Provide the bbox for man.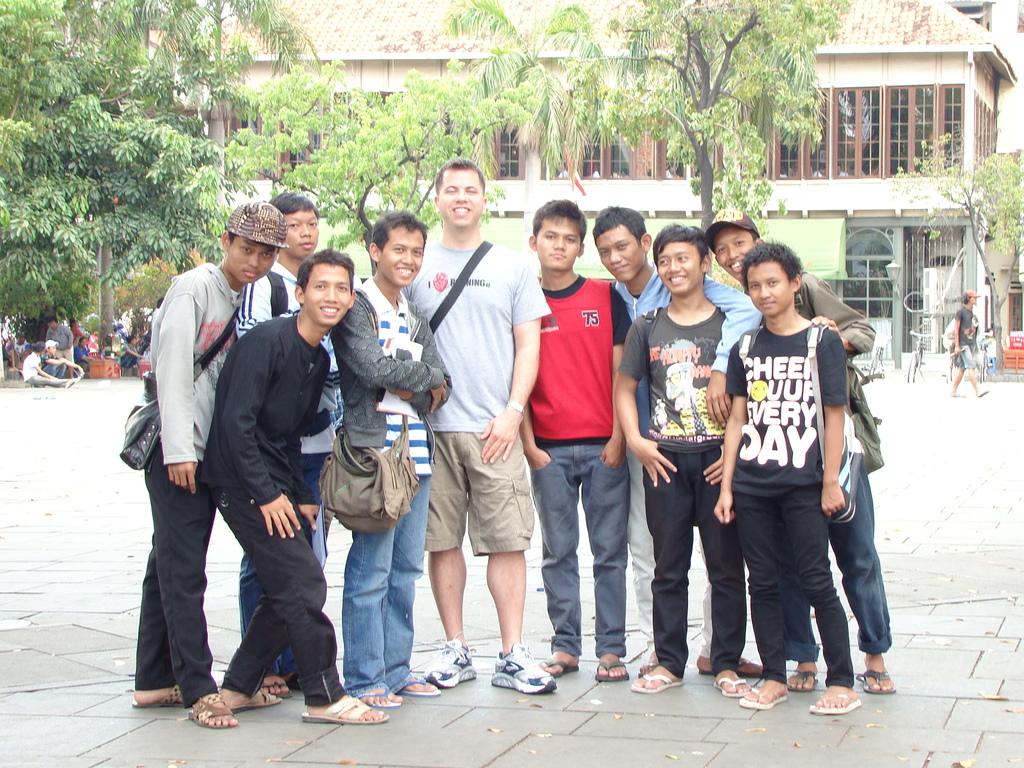
17:342:74:387.
